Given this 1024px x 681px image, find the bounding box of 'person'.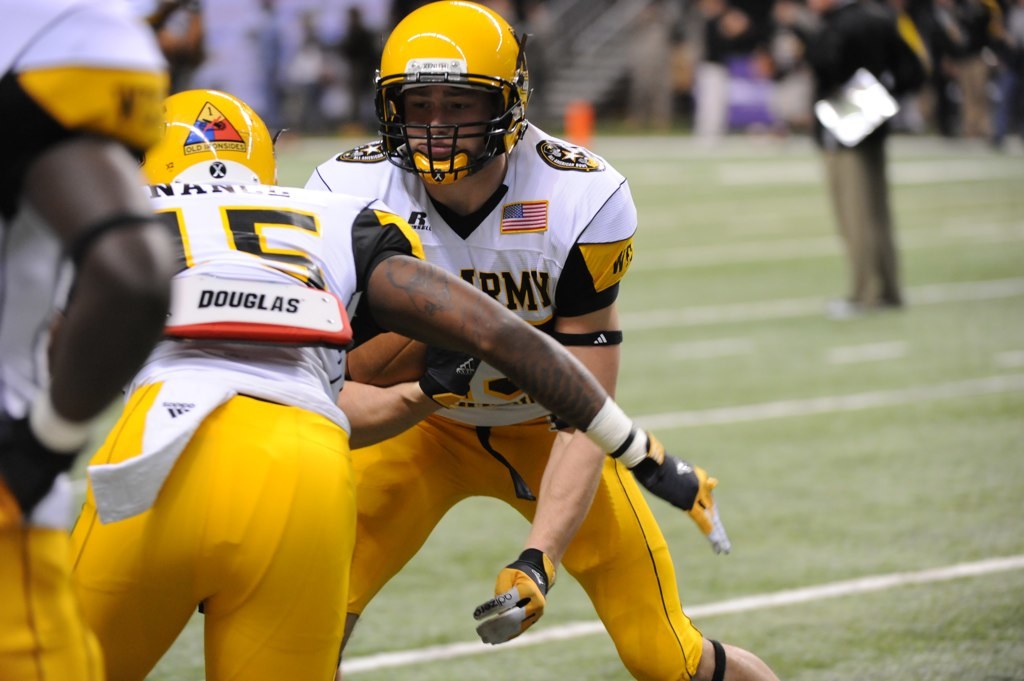
{"left": 66, "top": 90, "right": 733, "bottom": 680}.
